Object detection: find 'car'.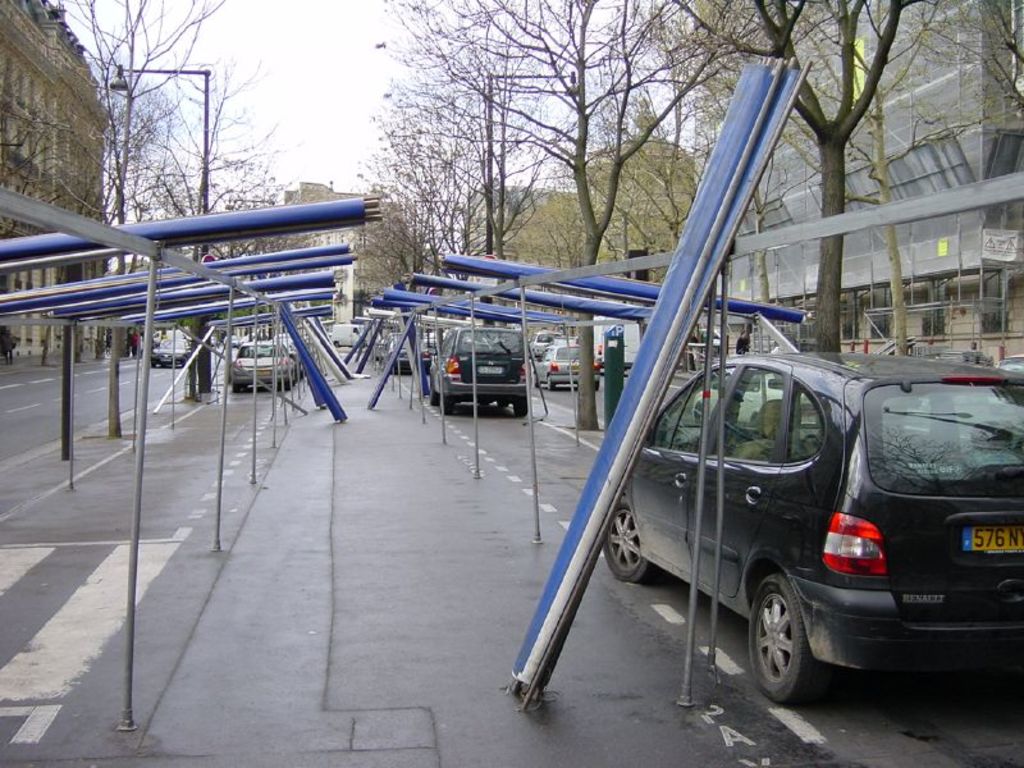
233:342:294:388.
